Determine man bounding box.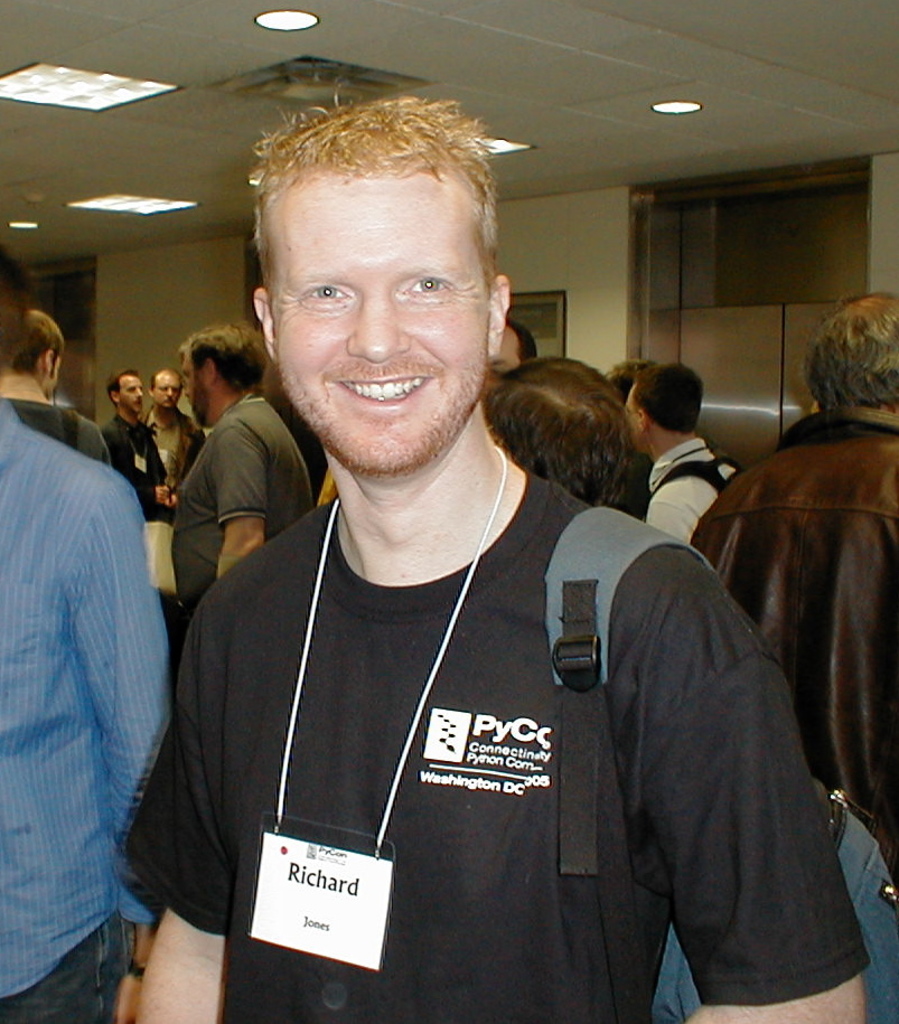
Determined: rect(633, 346, 742, 573).
